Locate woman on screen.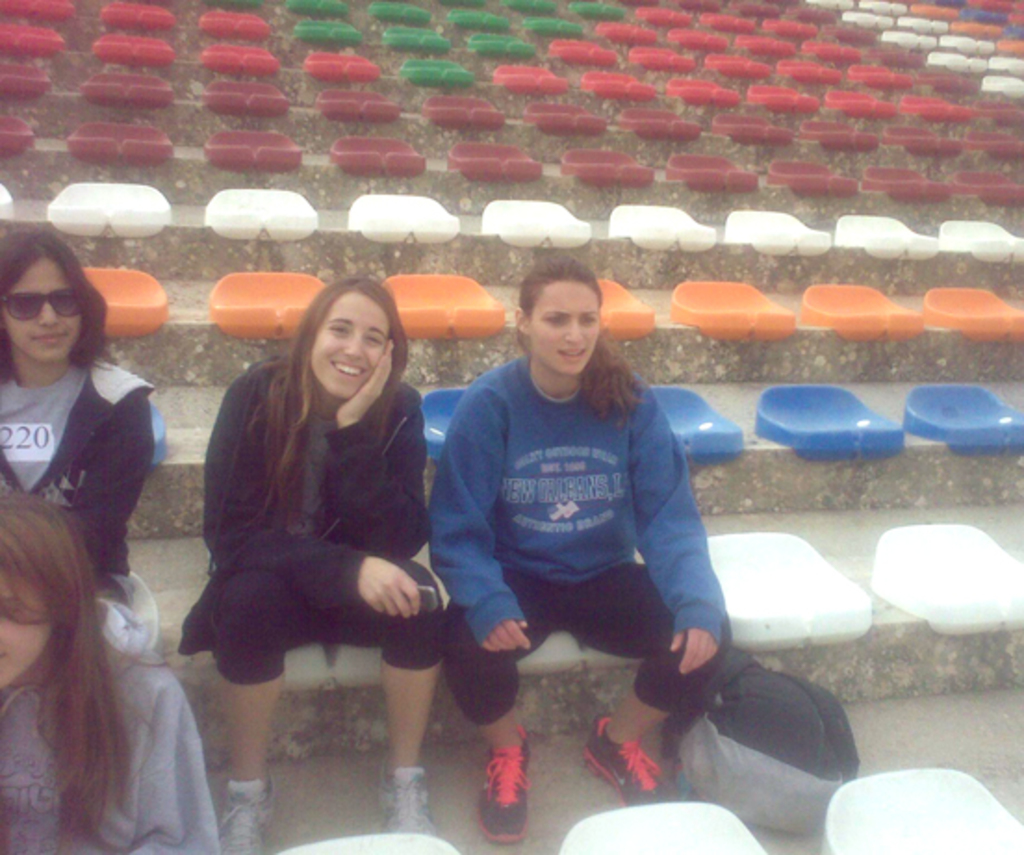
On screen at pyautogui.locateOnScreen(423, 250, 740, 835).
